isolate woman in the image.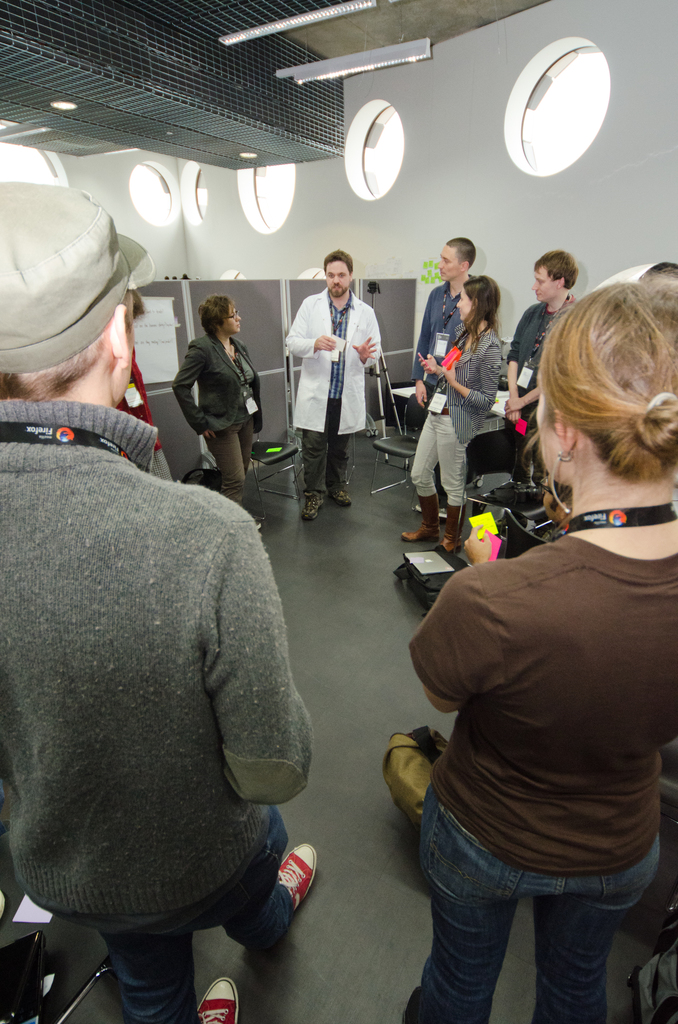
Isolated region: Rect(400, 275, 503, 556).
